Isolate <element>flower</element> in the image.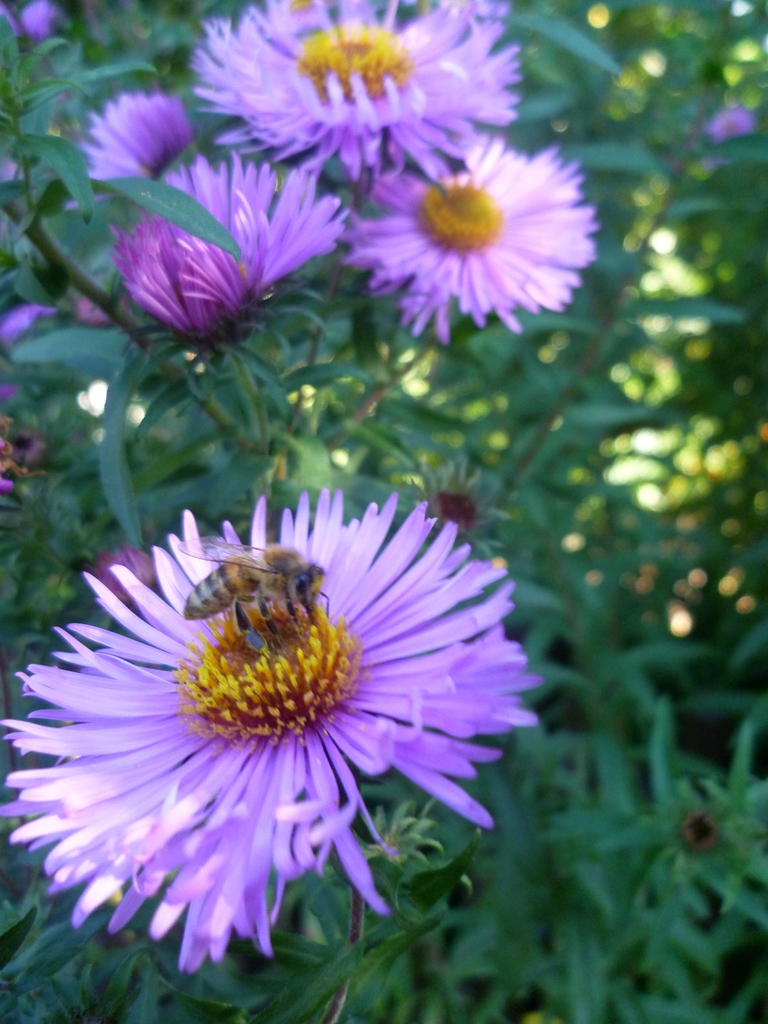
Isolated region: 0/0/65/51.
